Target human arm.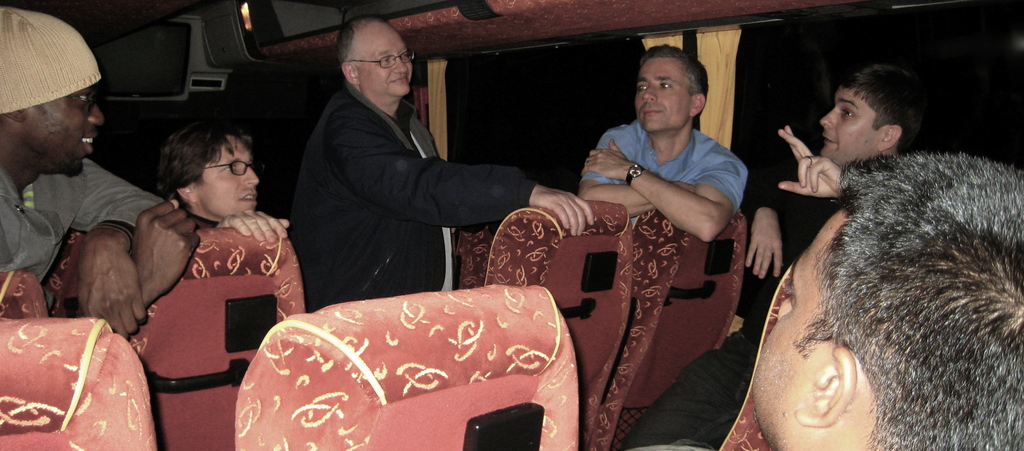
Target region: 778, 120, 853, 199.
